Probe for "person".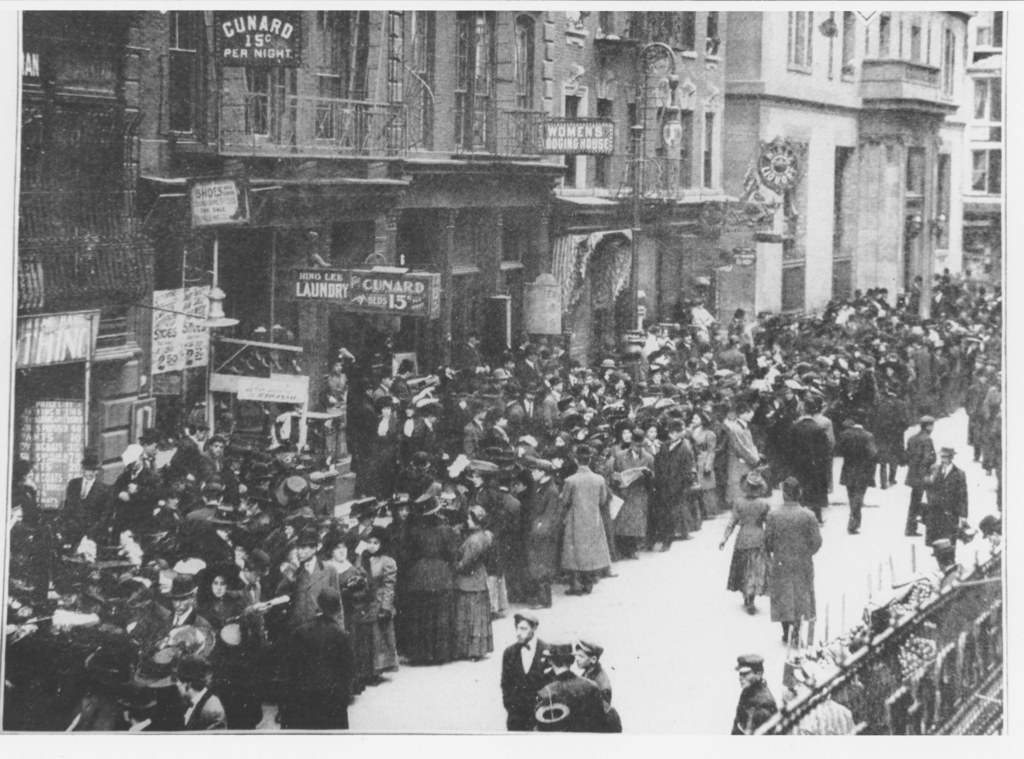
Probe result: 763:471:824:642.
